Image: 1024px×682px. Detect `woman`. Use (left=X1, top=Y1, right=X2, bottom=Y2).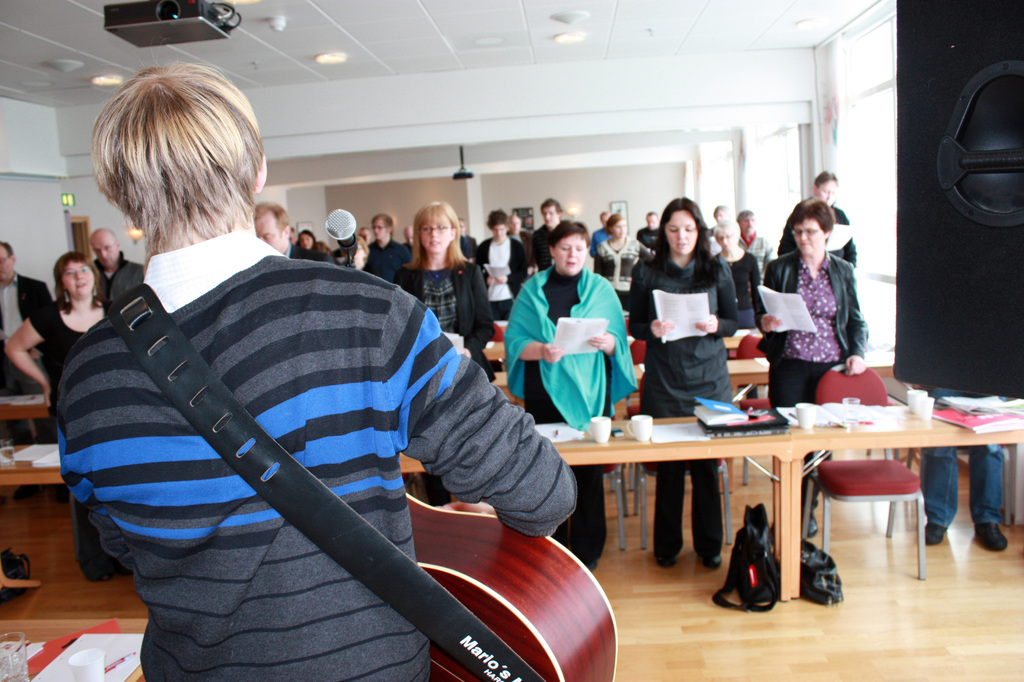
(left=718, top=222, right=760, bottom=308).
